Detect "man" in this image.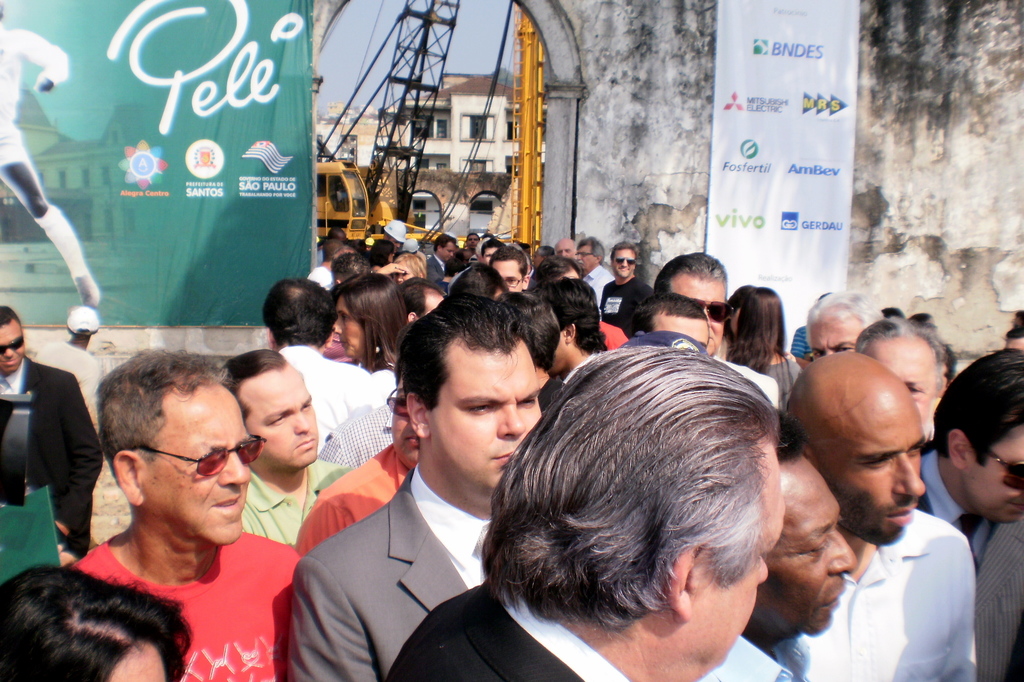
Detection: 787,346,977,681.
